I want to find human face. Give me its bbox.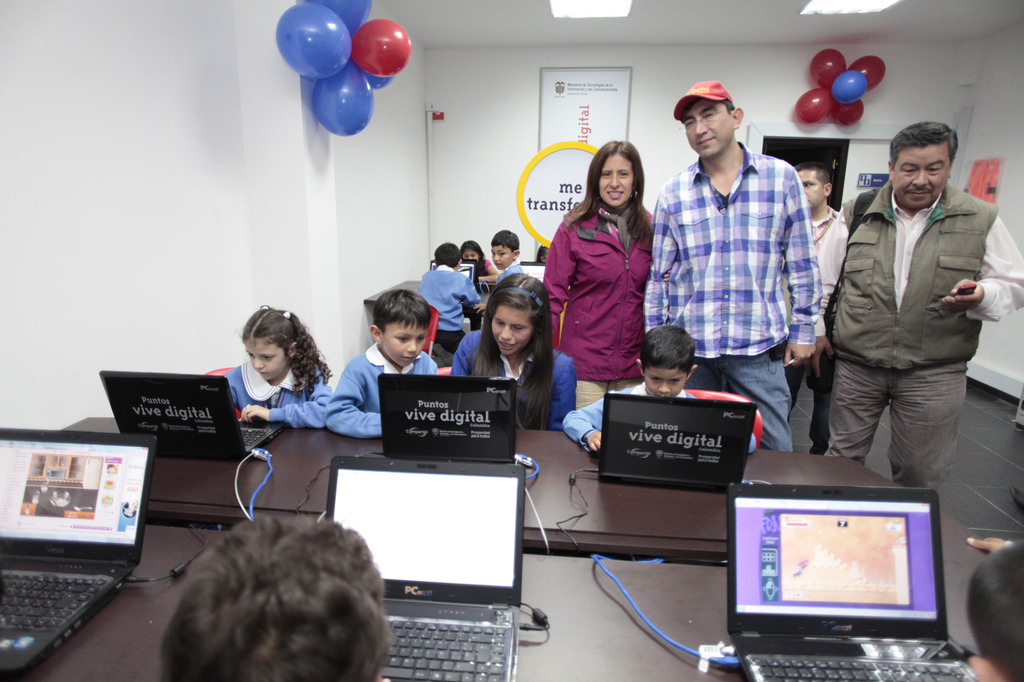
493, 246, 513, 269.
